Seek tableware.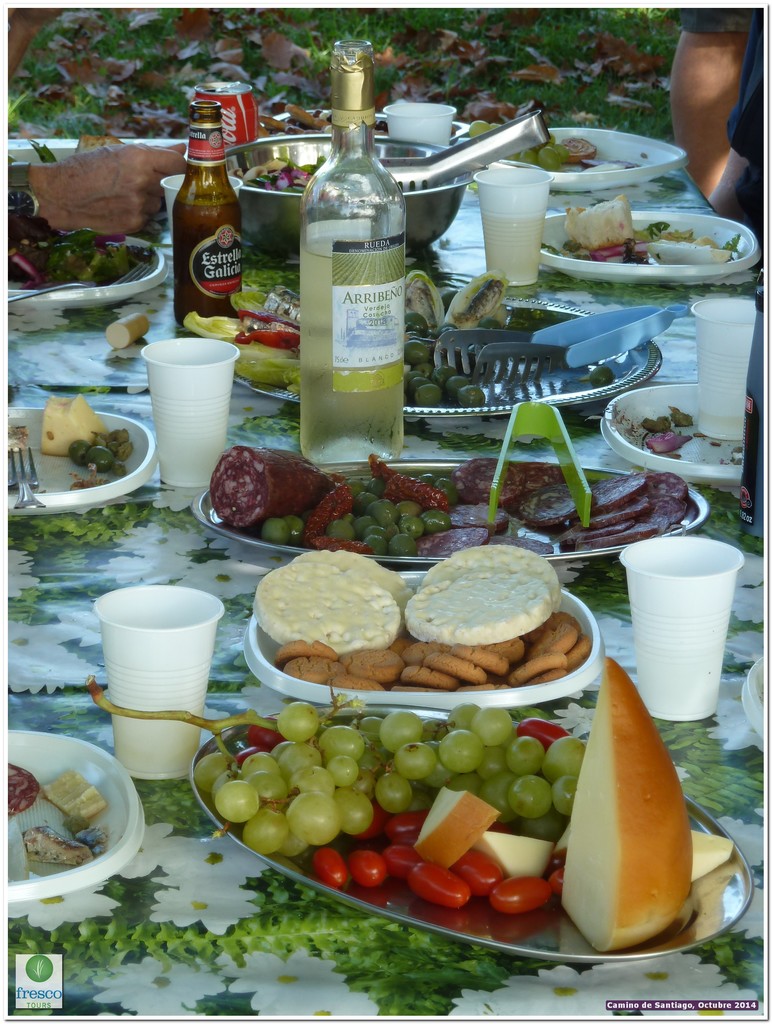
{"x1": 434, "y1": 289, "x2": 674, "y2": 389}.
